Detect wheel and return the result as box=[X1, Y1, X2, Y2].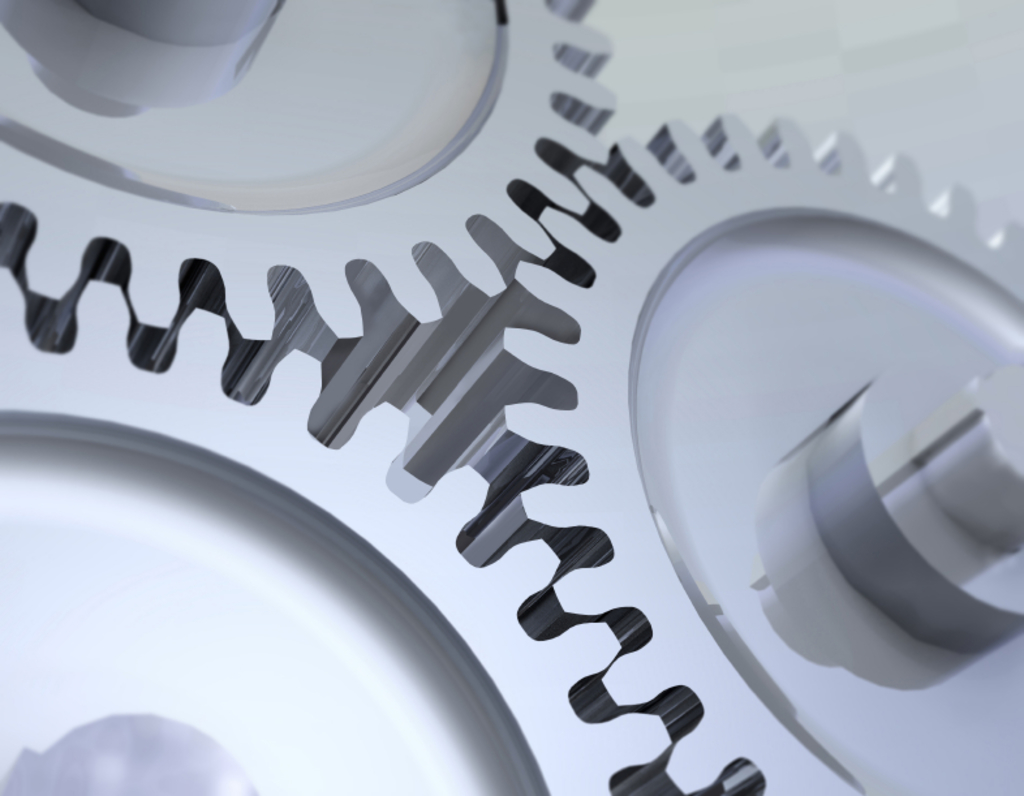
box=[401, 109, 1023, 795].
